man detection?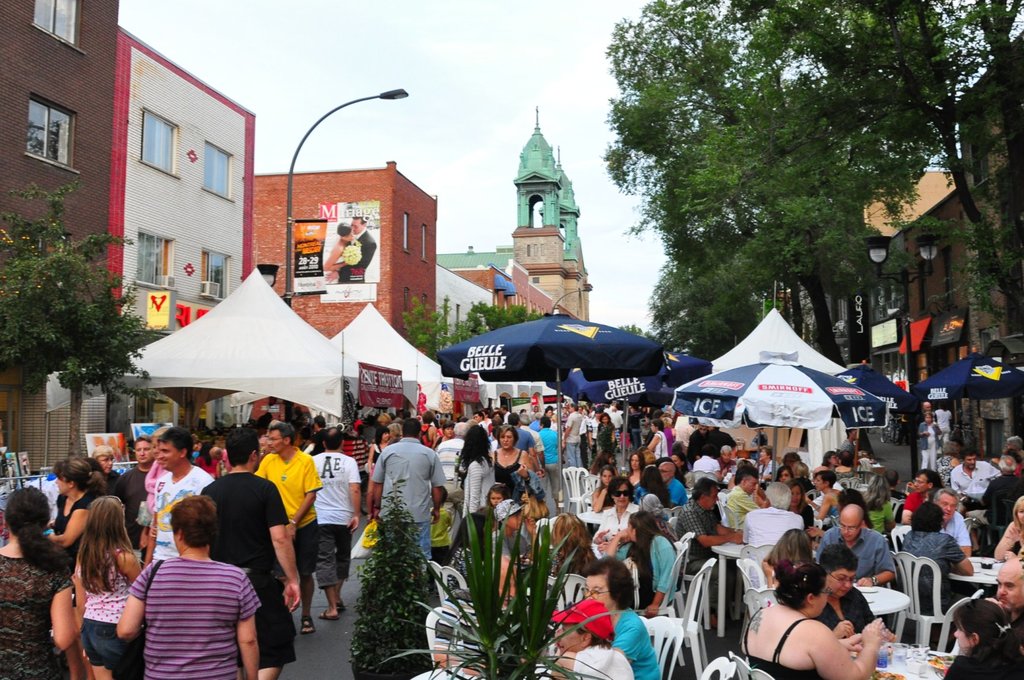
x1=729 y1=468 x2=762 y2=530
